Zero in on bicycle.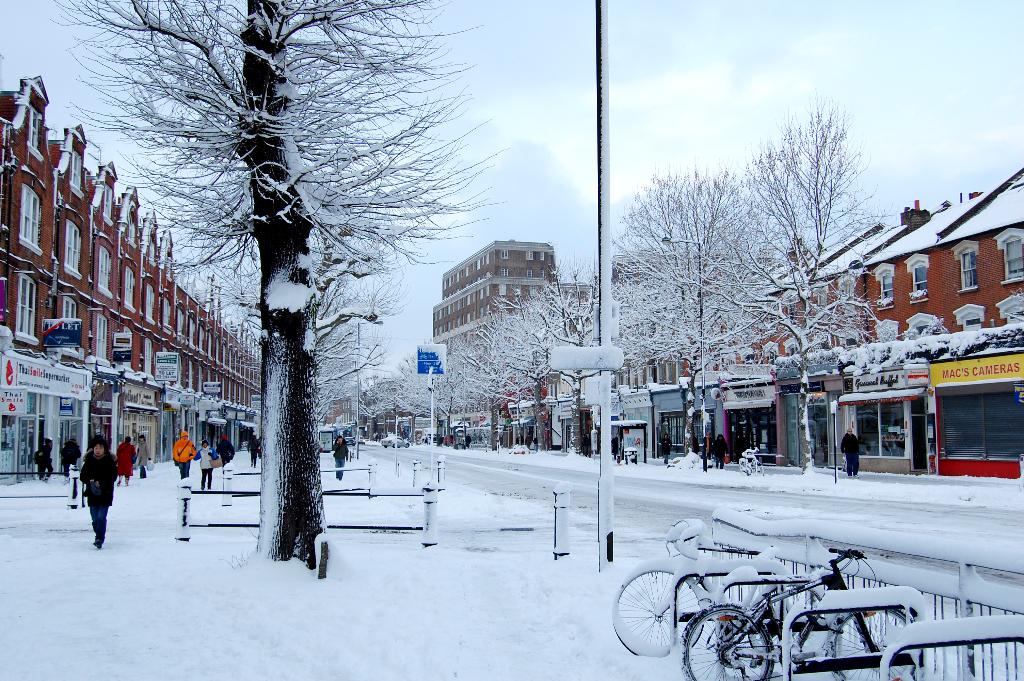
Zeroed in: bbox(676, 539, 931, 680).
